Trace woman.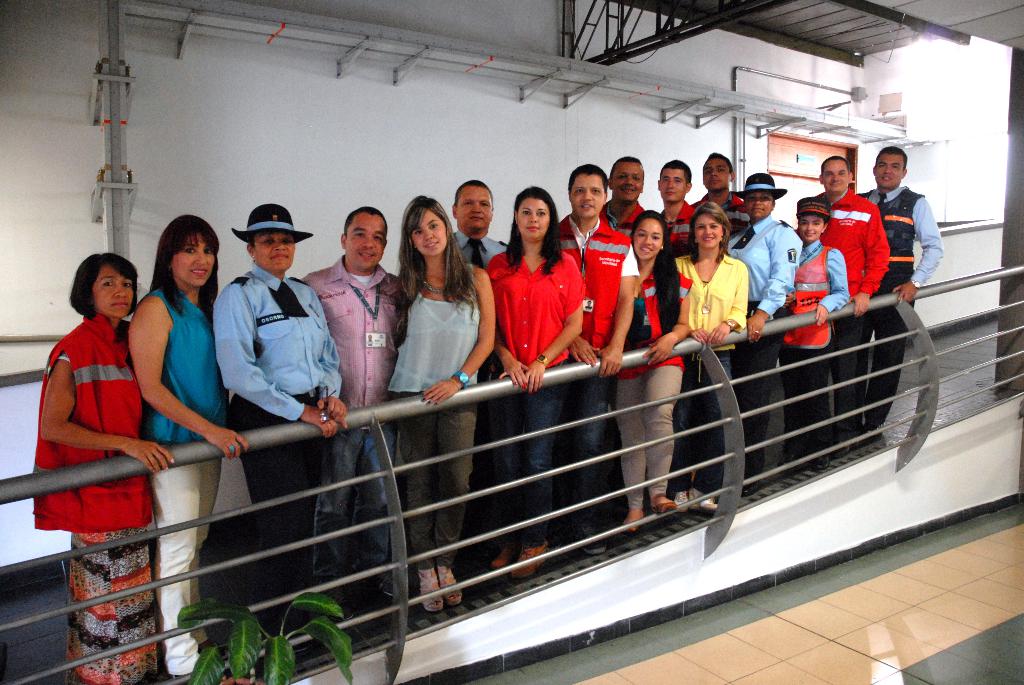
Traced to [26, 243, 170, 684].
